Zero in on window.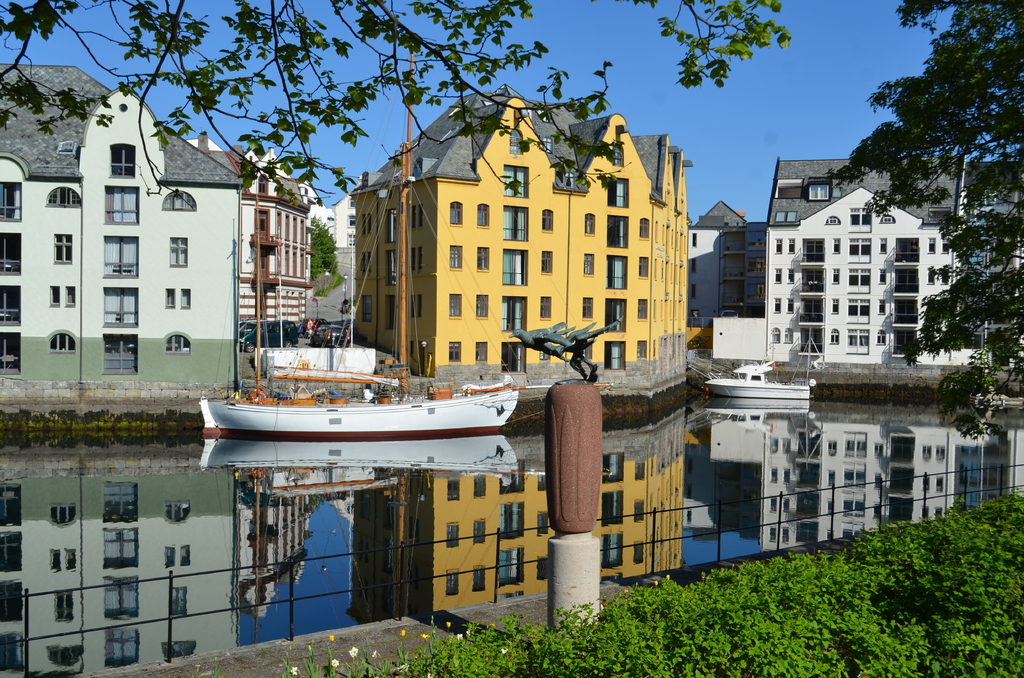
Zeroed in: <box>606,297,626,330</box>.
